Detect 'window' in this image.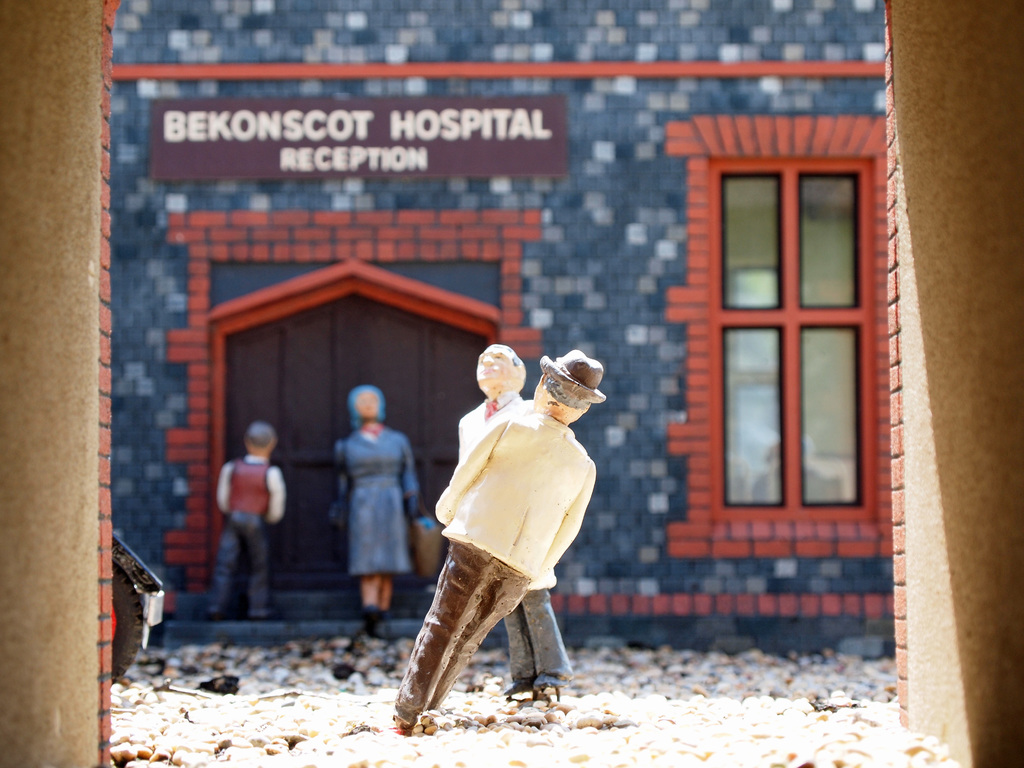
Detection: 708:150:879:523.
